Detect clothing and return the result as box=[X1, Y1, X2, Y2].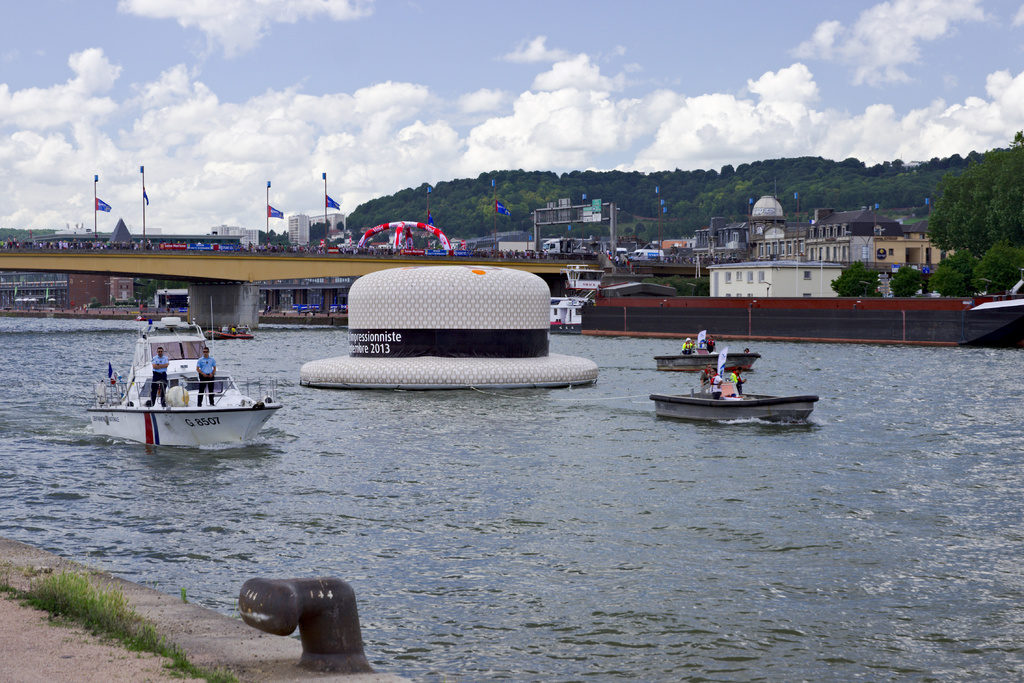
box=[215, 323, 223, 334].
